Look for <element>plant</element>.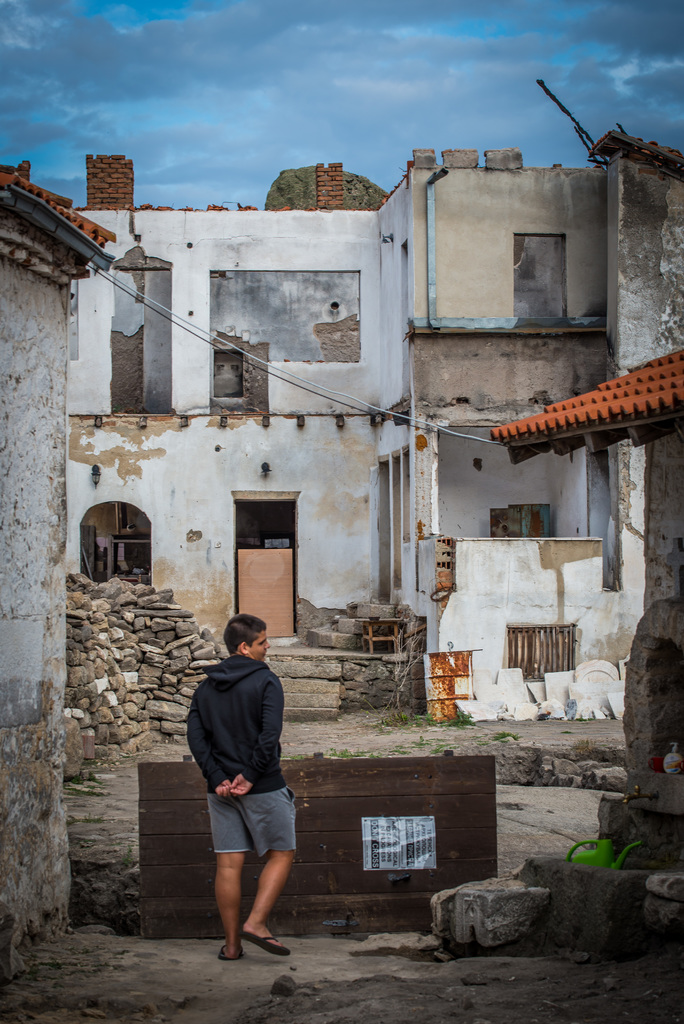
Found: pyautogui.locateOnScreen(497, 725, 514, 741).
